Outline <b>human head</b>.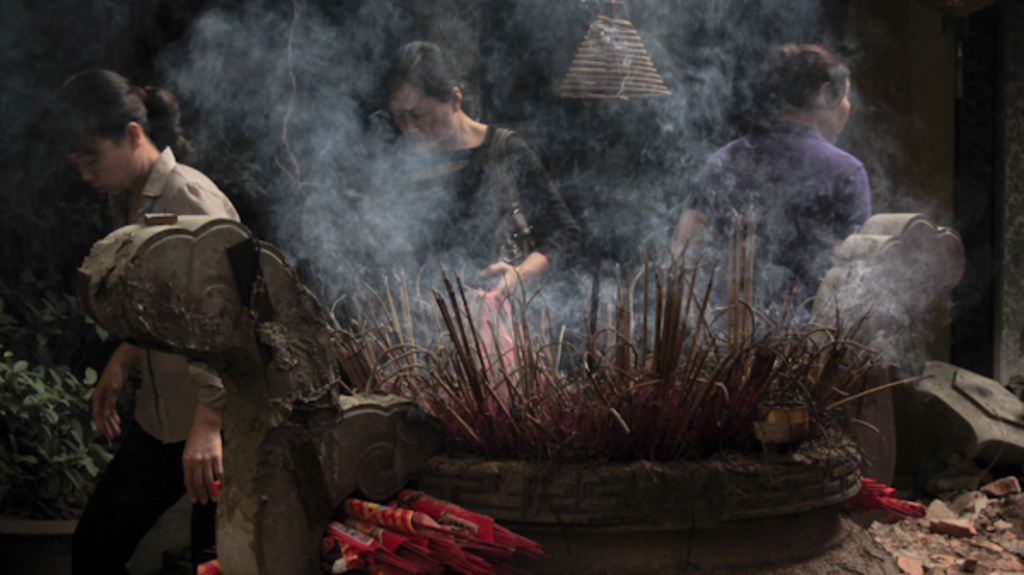
Outline: 751,41,853,143.
